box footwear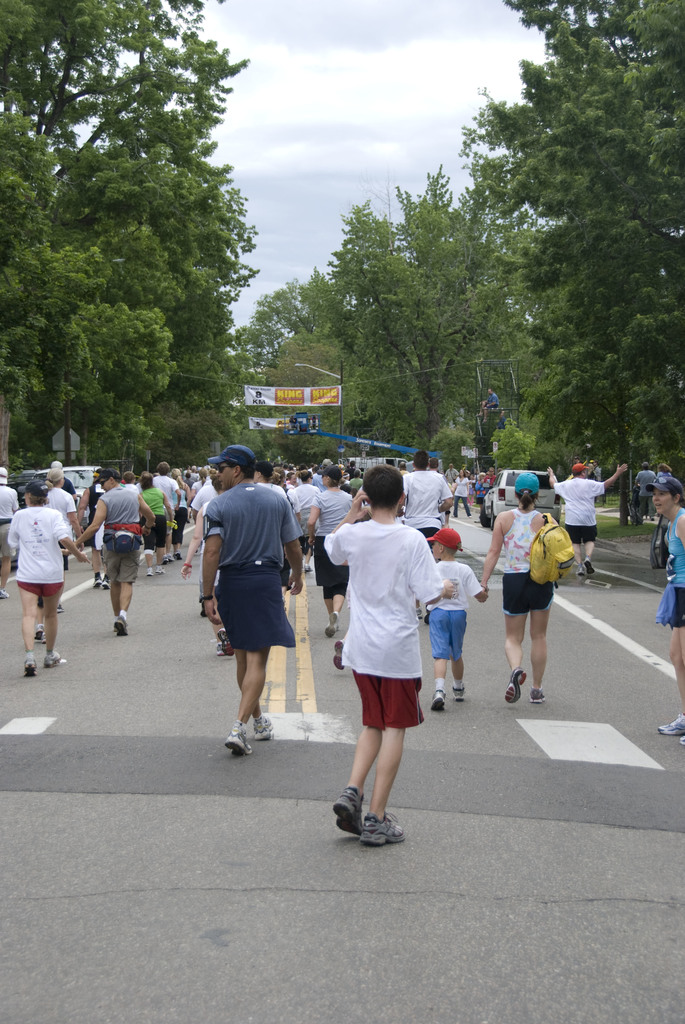
Rect(432, 692, 448, 707)
